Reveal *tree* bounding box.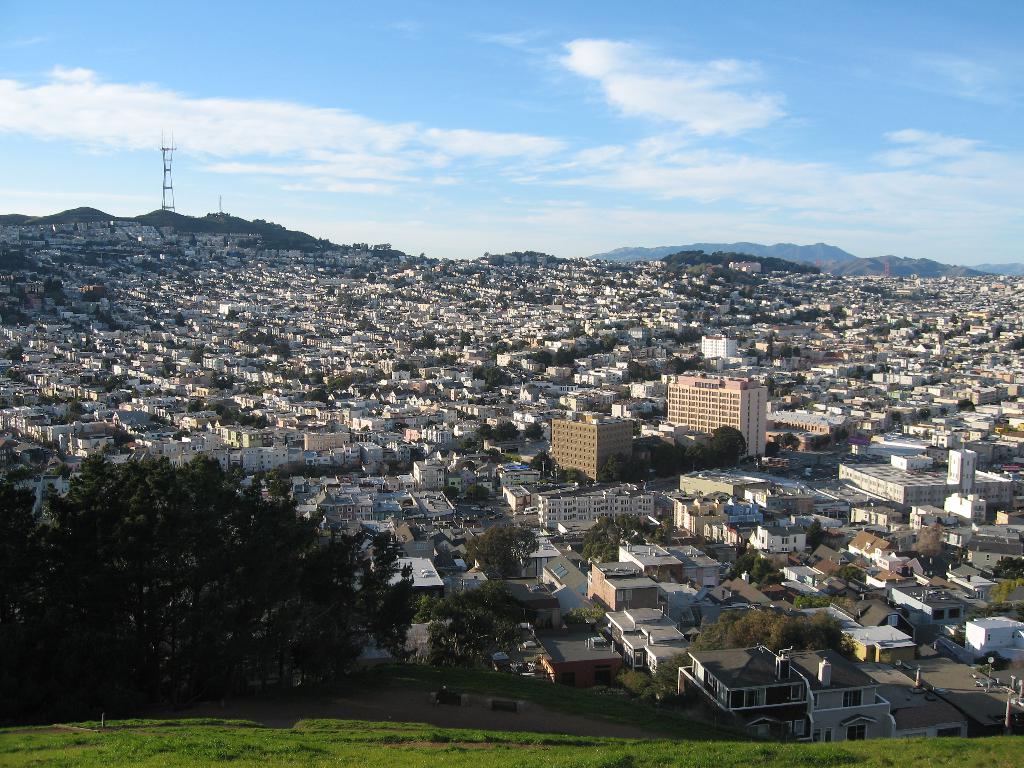
Revealed: BBox(981, 578, 1023, 604).
